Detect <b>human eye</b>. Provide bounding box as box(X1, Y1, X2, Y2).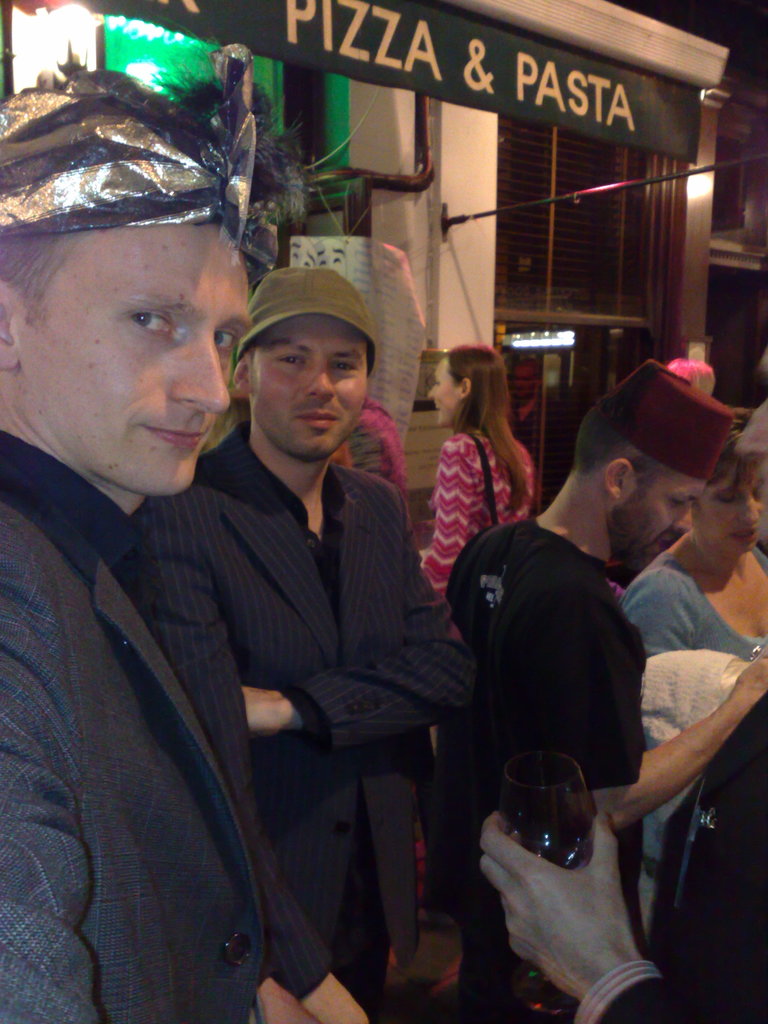
box(212, 324, 240, 357).
